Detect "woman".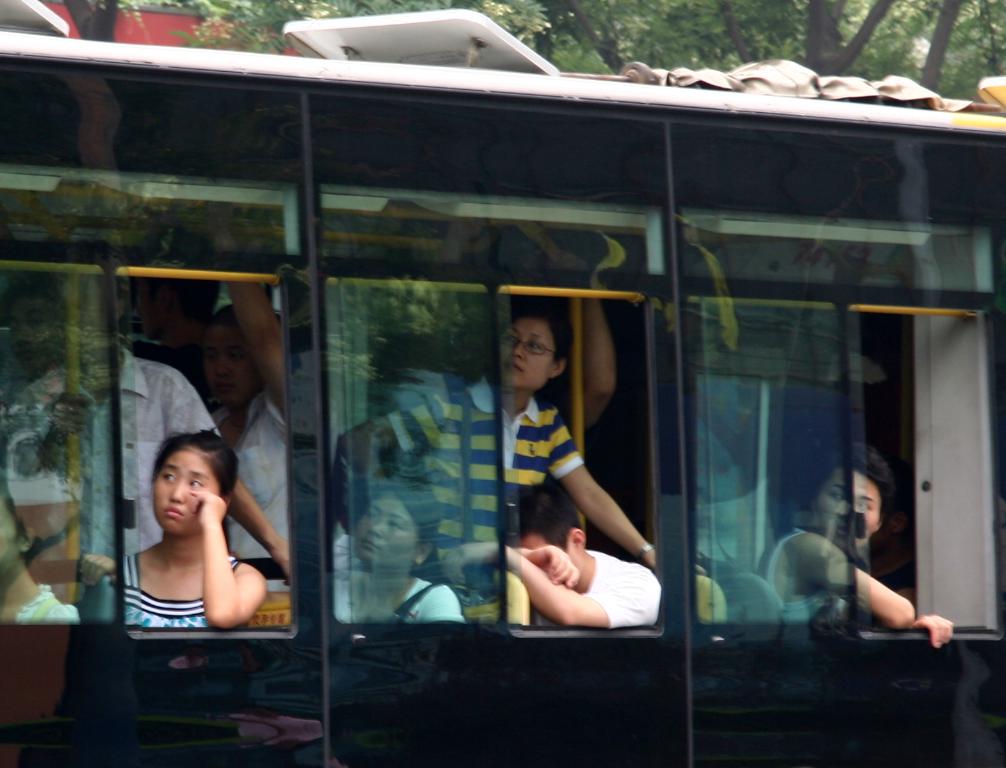
Detected at left=759, top=438, right=959, bottom=649.
